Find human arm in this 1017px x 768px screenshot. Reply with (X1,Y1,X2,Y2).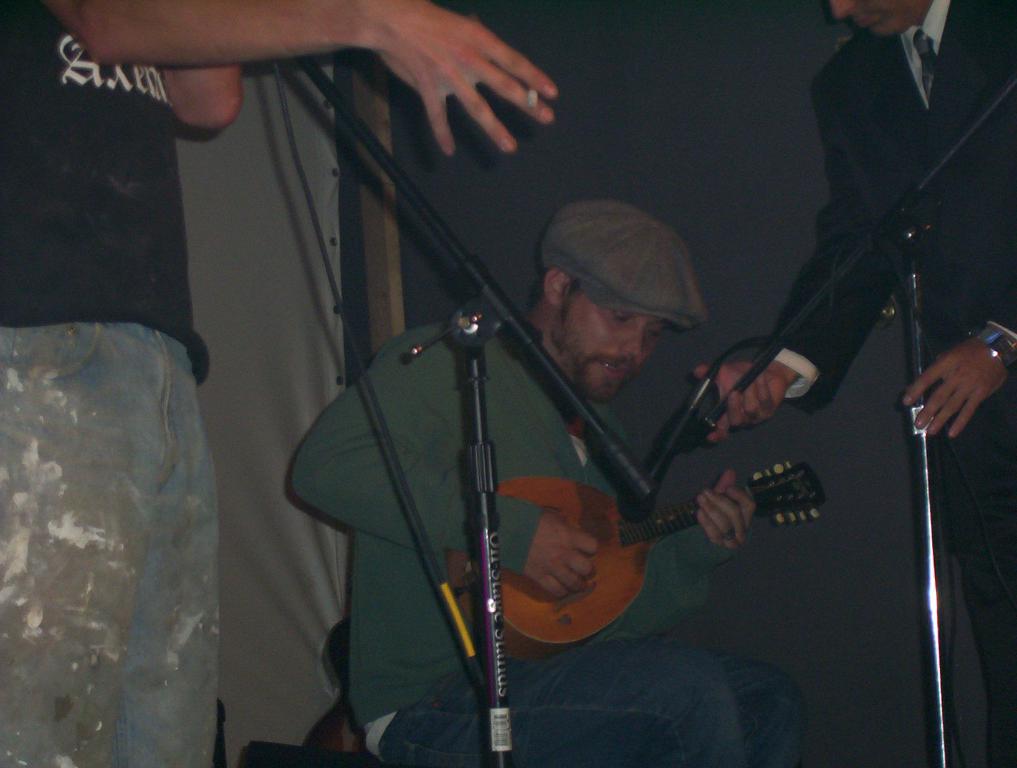
(157,57,243,127).
